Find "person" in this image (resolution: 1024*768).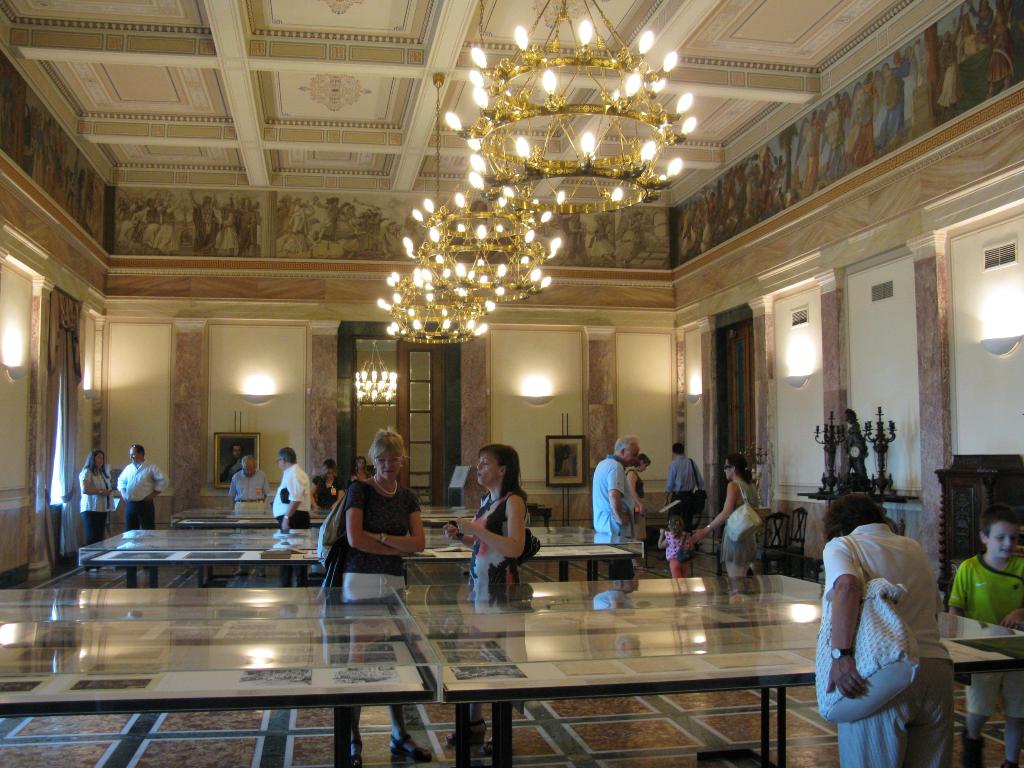
593,435,633,584.
